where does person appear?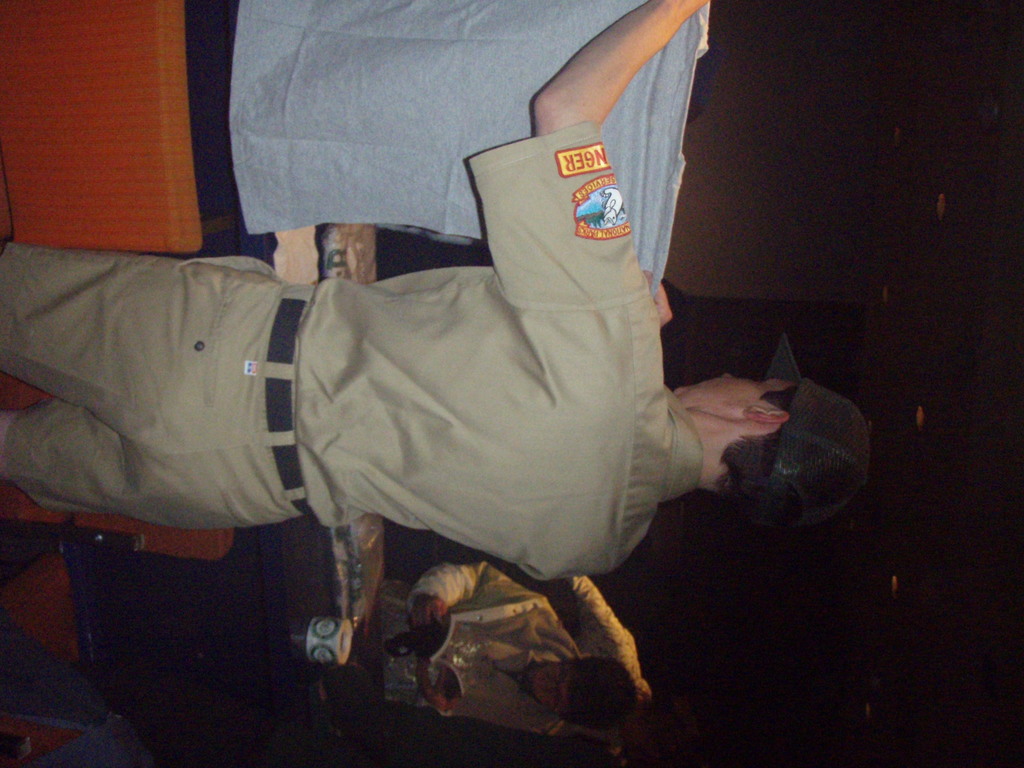
Appears at bbox=(376, 550, 646, 739).
